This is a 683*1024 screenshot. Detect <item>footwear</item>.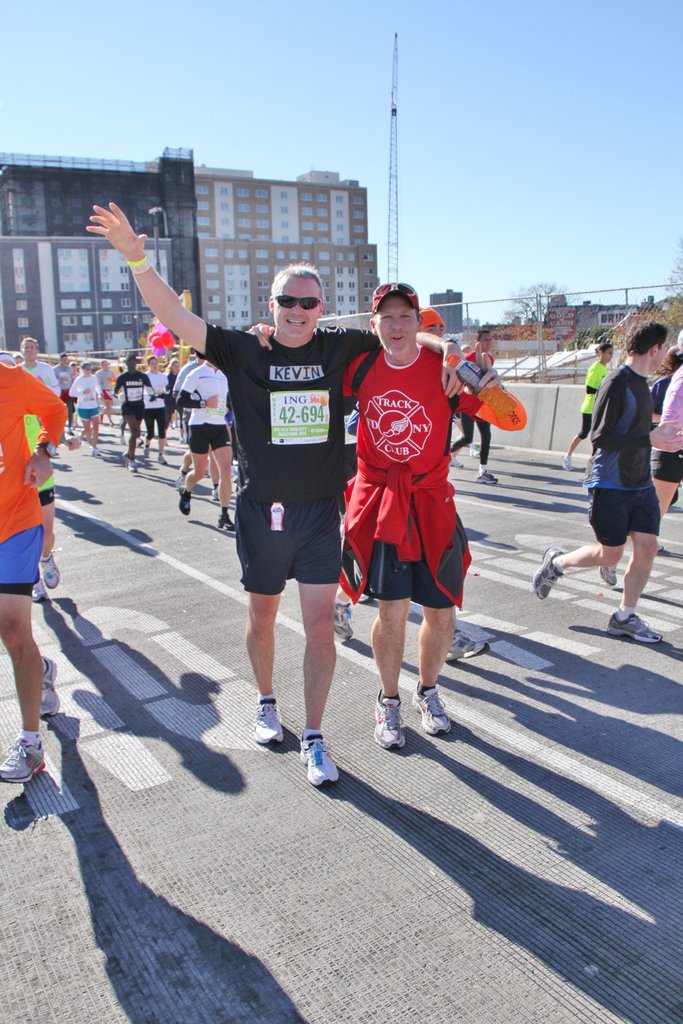
[left=0, top=732, right=44, bottom=785].
